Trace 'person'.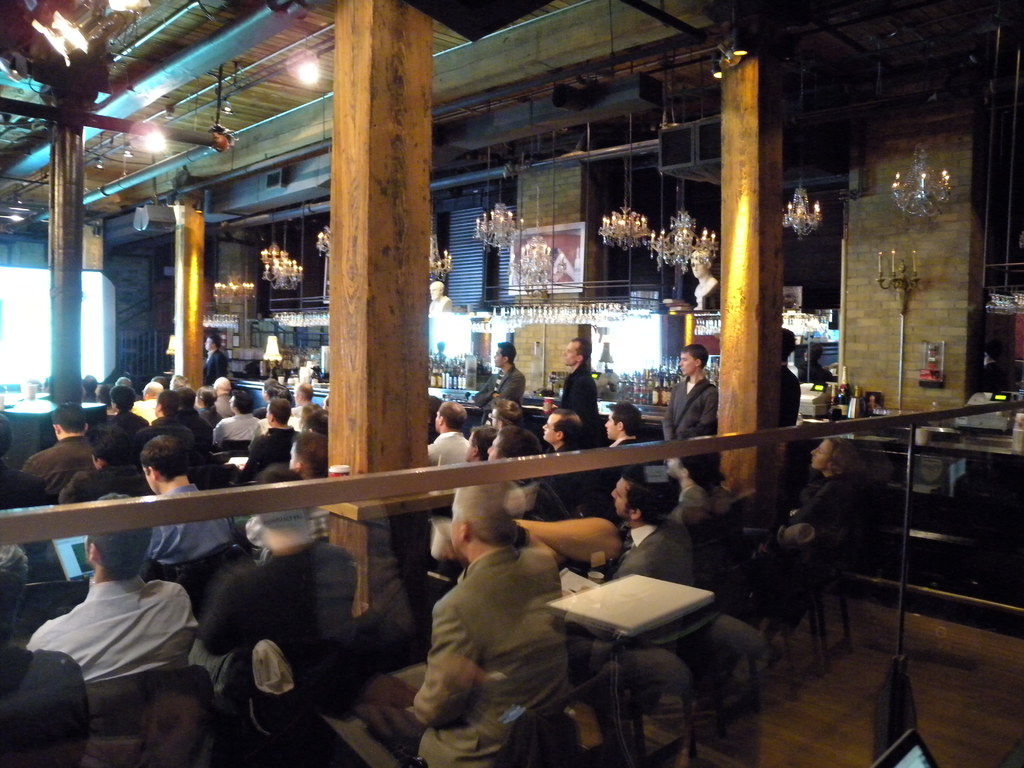
Traced to bbox=(687, 249, 719, 312).
